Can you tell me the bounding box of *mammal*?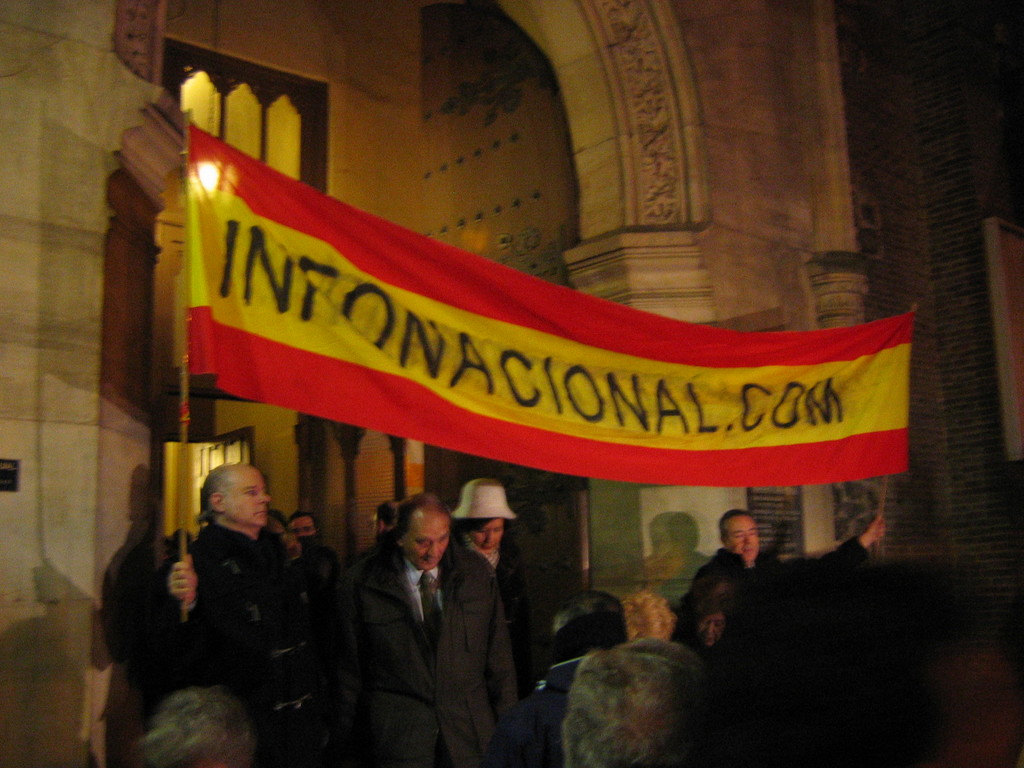
675:595:756:767.
